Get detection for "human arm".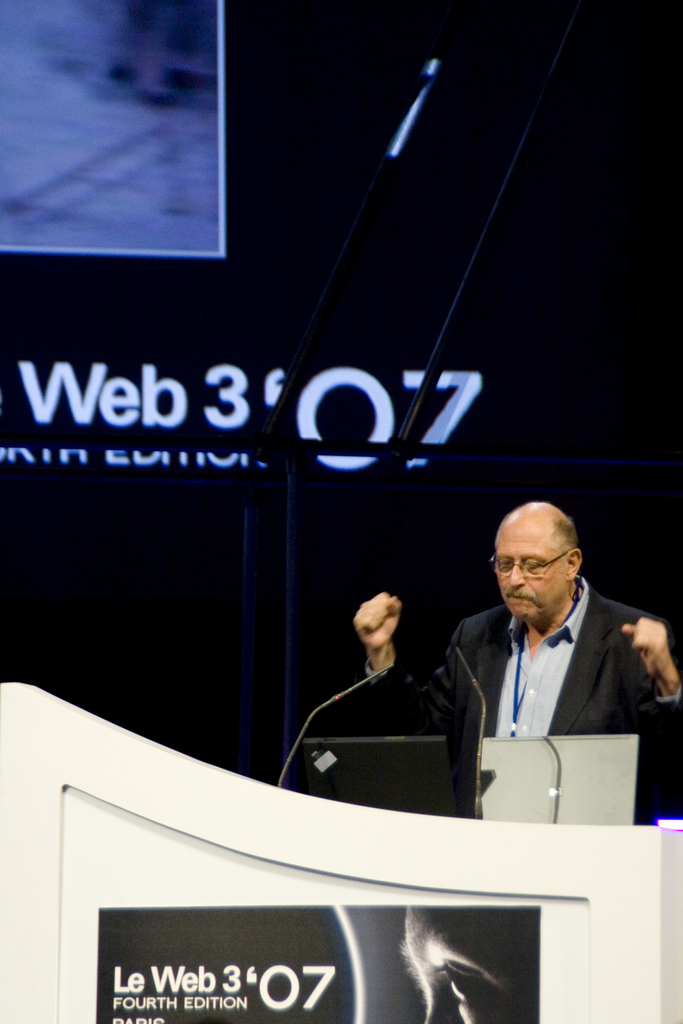
Detection: bbox=[625, 609, 682, 749].
